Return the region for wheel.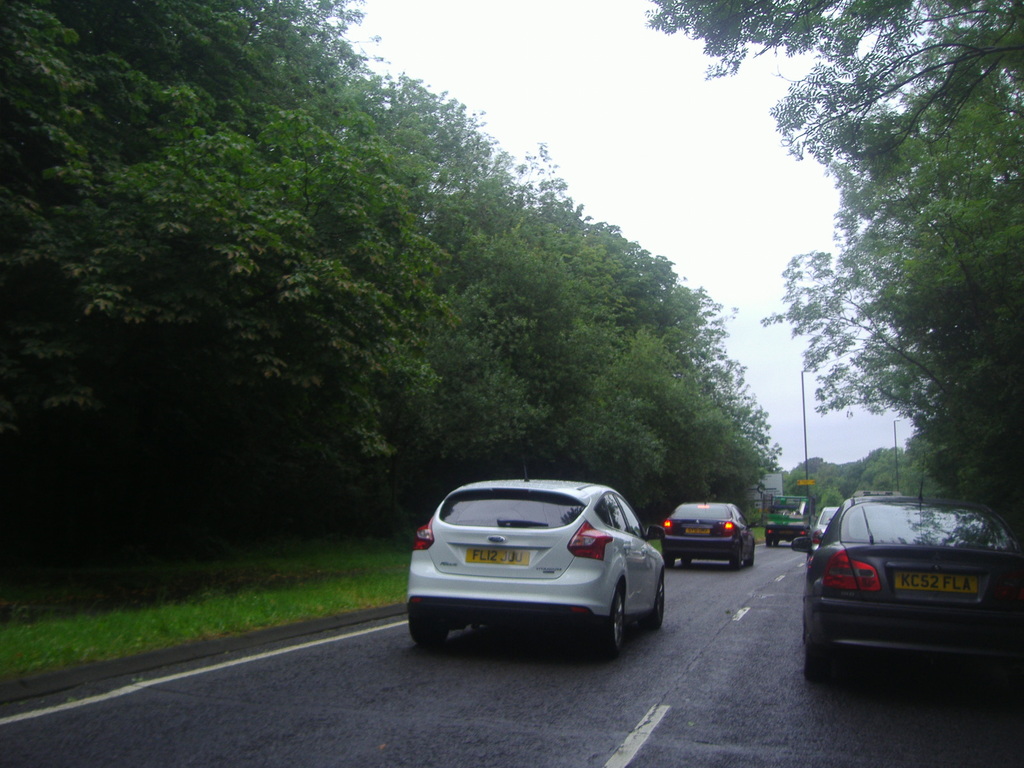
pyautogui.locateOnScreen(800, 606, 810, 639).
